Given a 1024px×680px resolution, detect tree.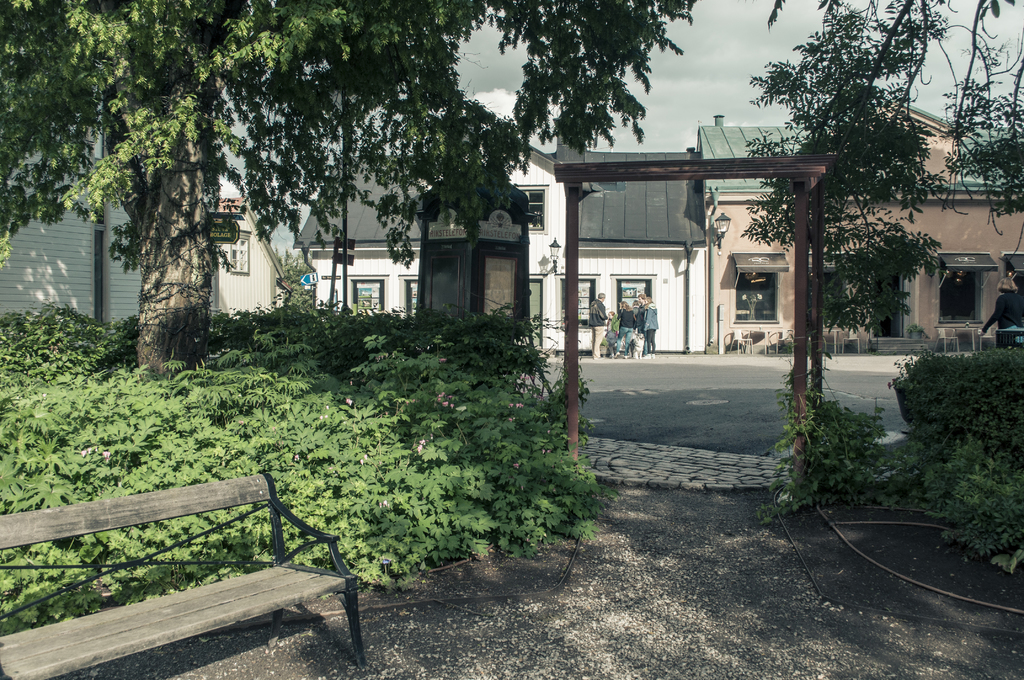
bbox=(739, 0, 1023, 344).
